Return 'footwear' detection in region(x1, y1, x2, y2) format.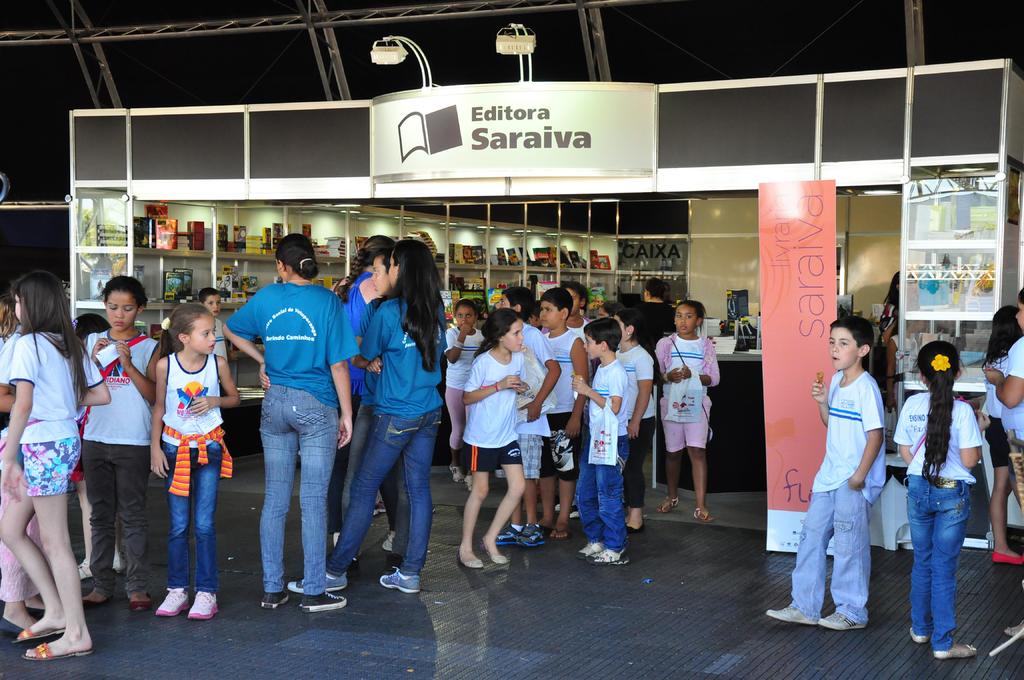
region(625, 523, 646, 537).
